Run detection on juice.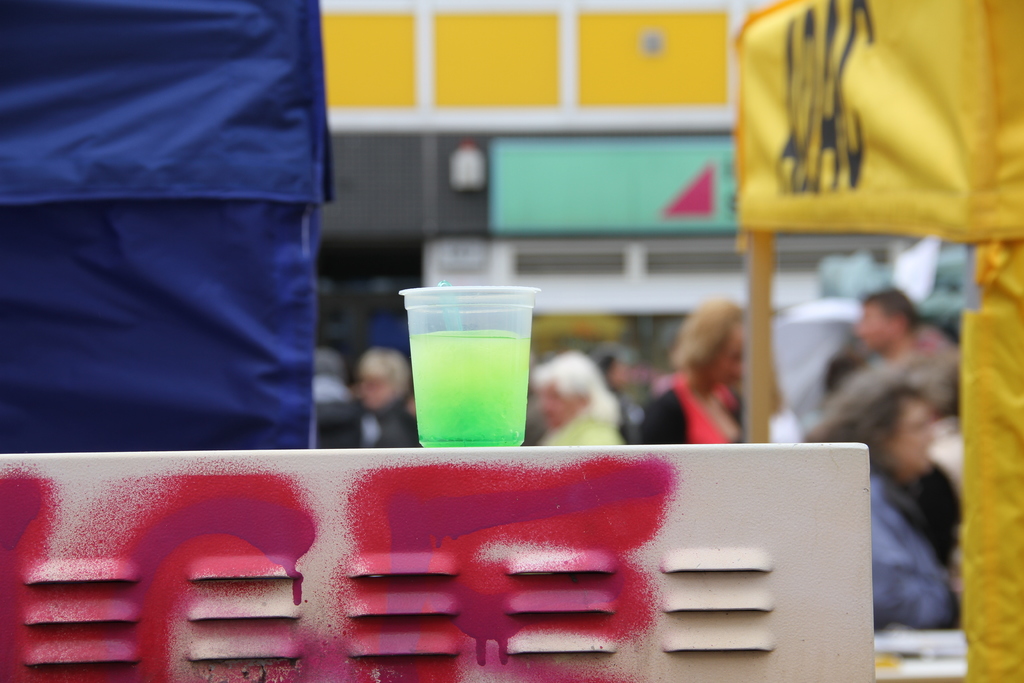
Result: (x1=411, y1=327, x2=531, y2=447).
